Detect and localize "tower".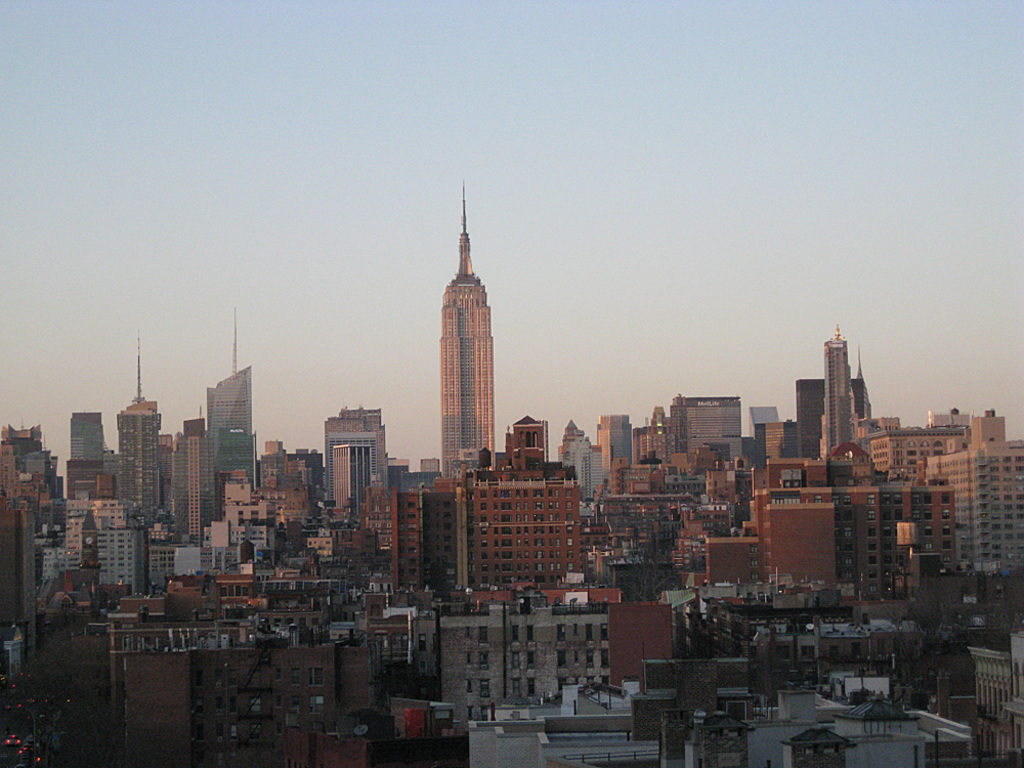
Localized at 66/409/109/466.
